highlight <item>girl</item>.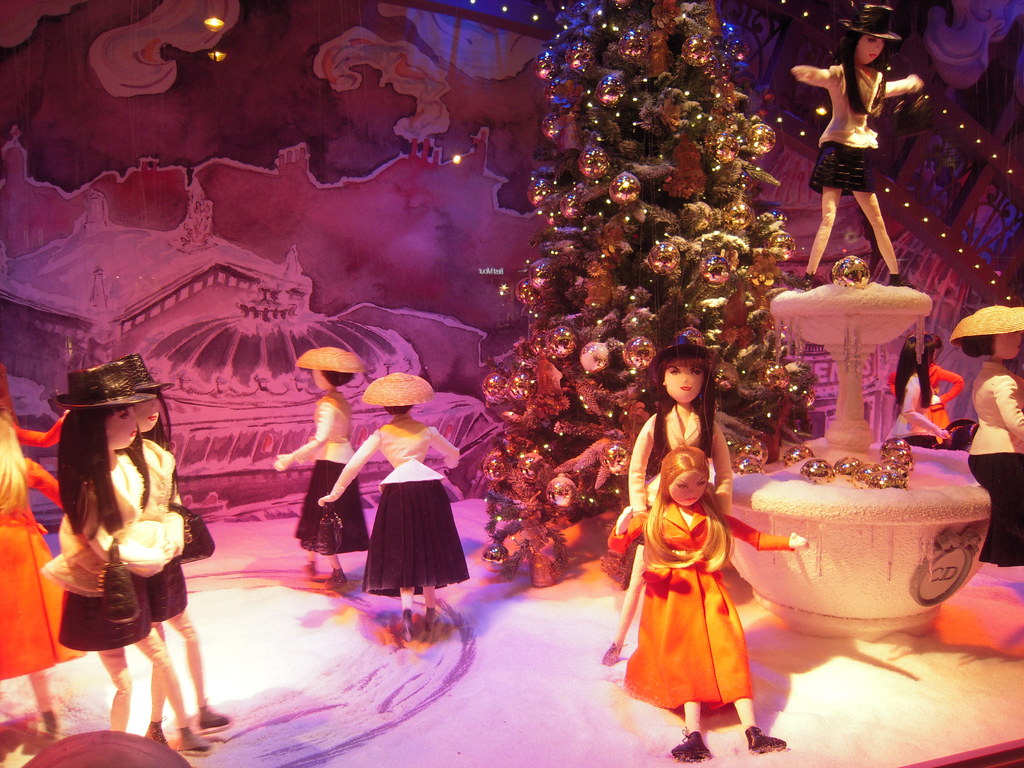
Highlighted region: x1=600 y1=442 x2=816 y2=763.
